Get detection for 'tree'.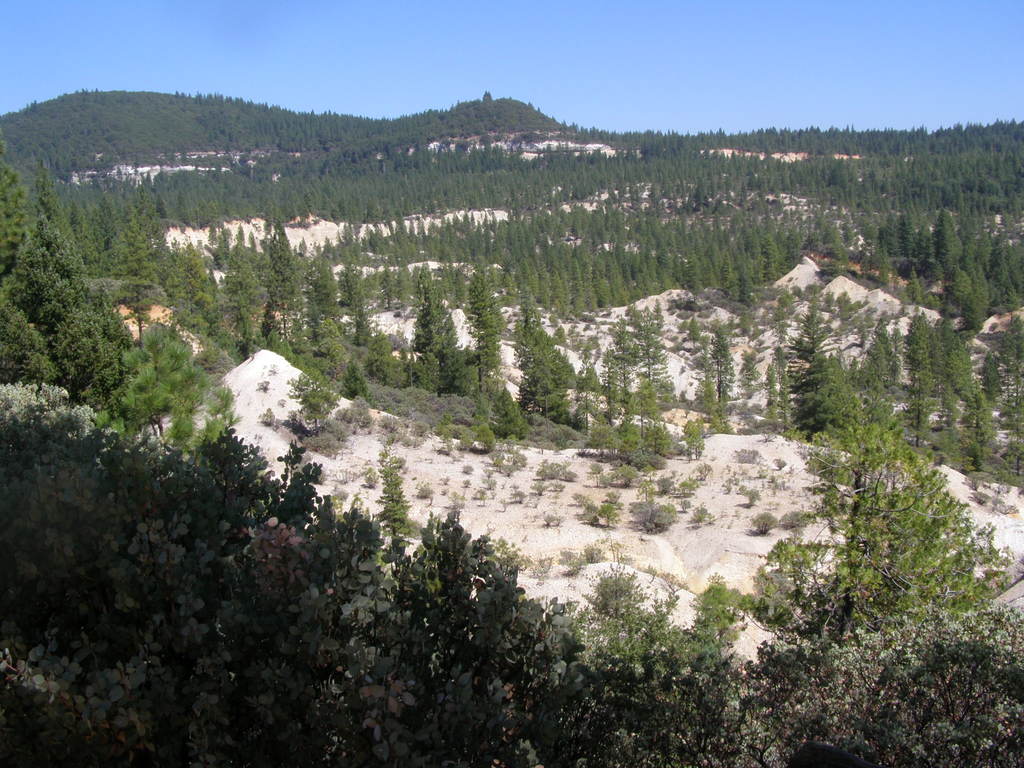
Detection: locate(755, 355, 1009, 695).
